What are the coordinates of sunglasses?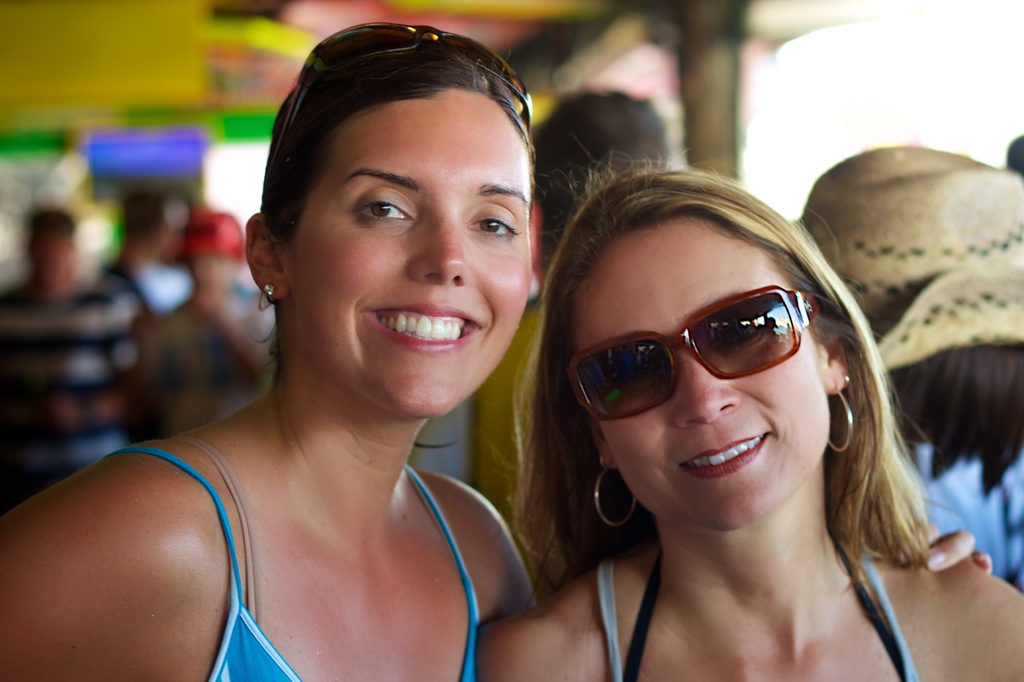
select_region(565, 289, 822, 417).
